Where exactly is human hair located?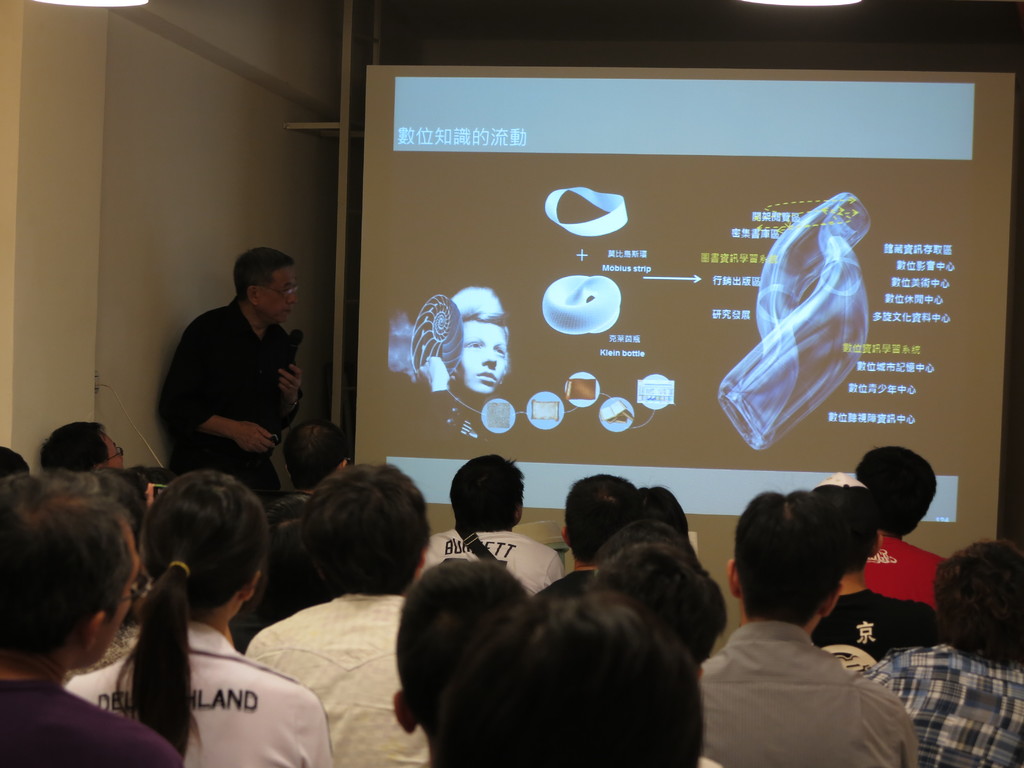
Its bounding box is <box>303,456,428,590</box>.
